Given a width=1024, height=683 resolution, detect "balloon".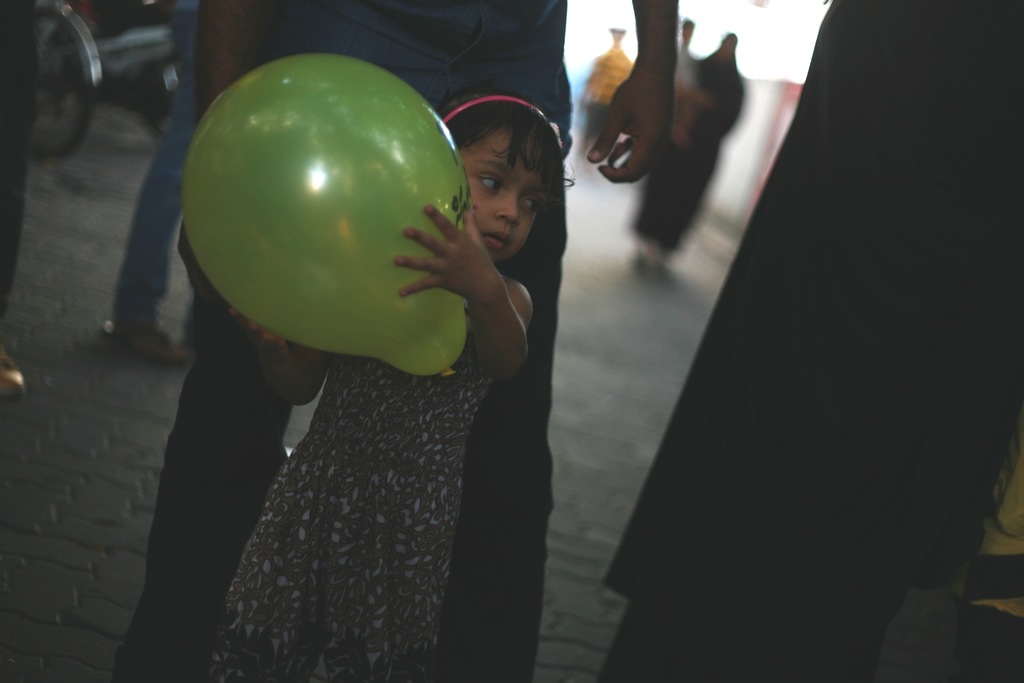
<bbox>182, 54, 467, 379</bbox>.
